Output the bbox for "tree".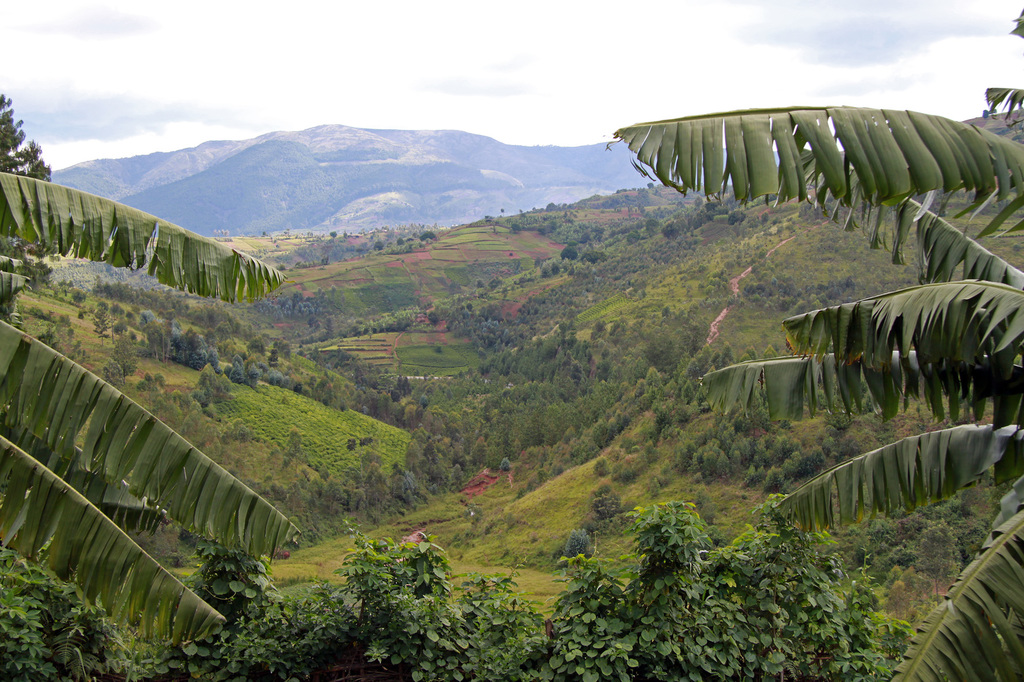
261 232 267 237.
